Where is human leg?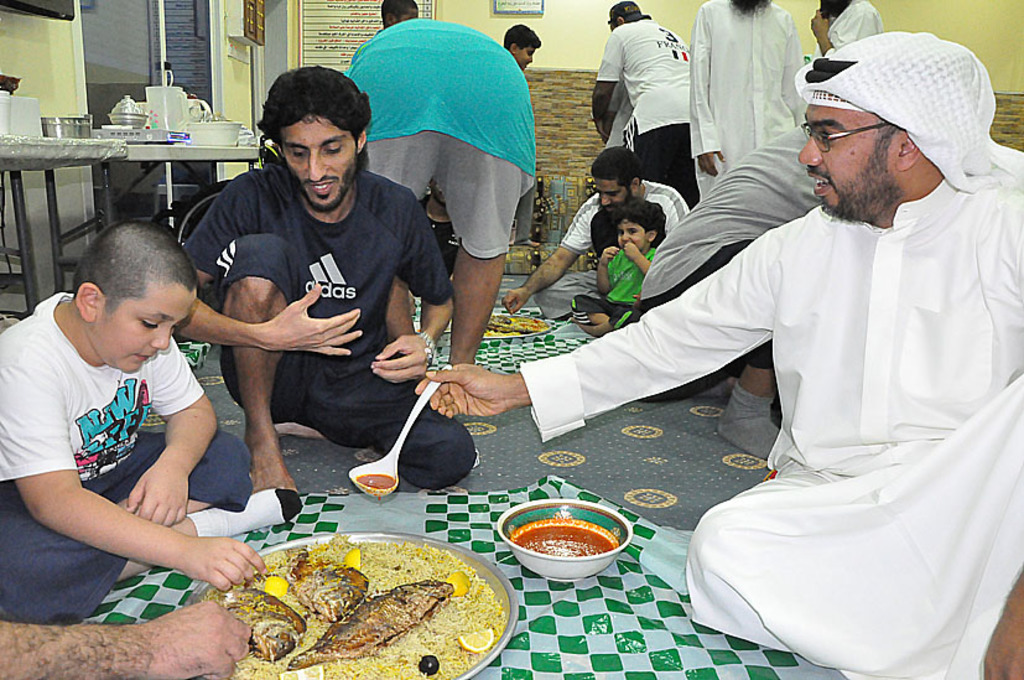
218 233 297 493.
